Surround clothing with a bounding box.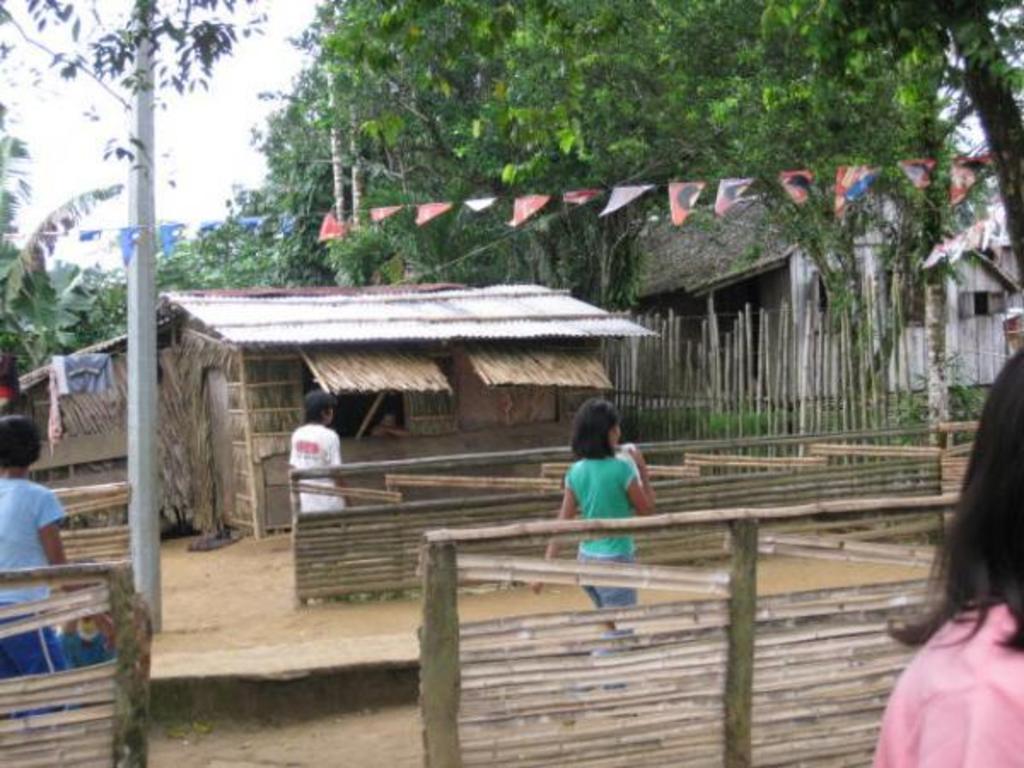
860, 596, 1022, 766.
